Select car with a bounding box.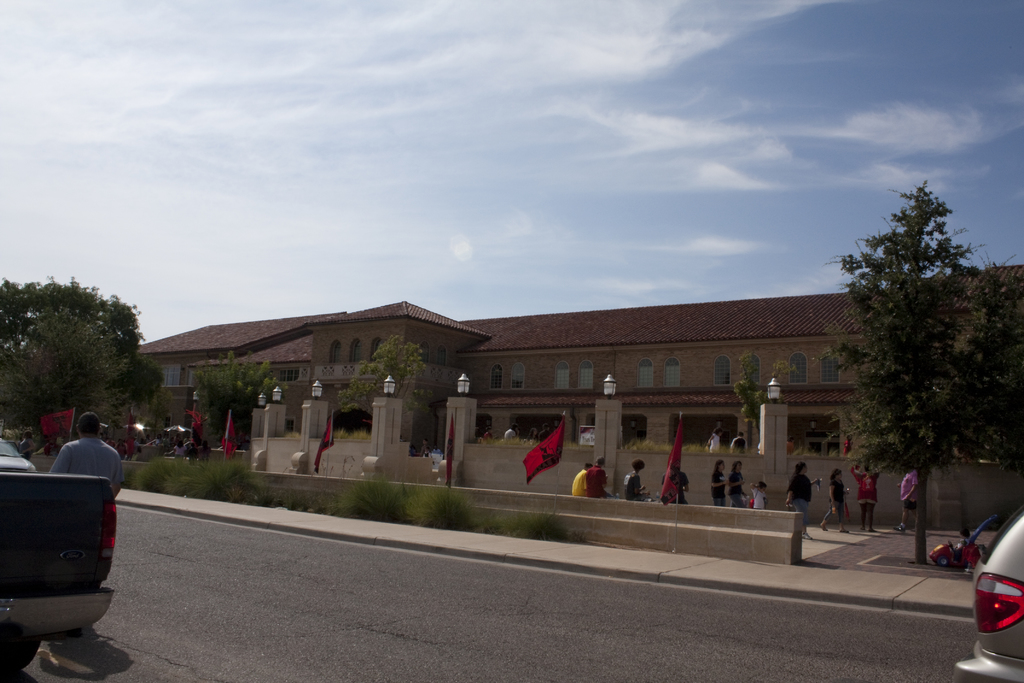
detection(3, 457, 112, 623).
